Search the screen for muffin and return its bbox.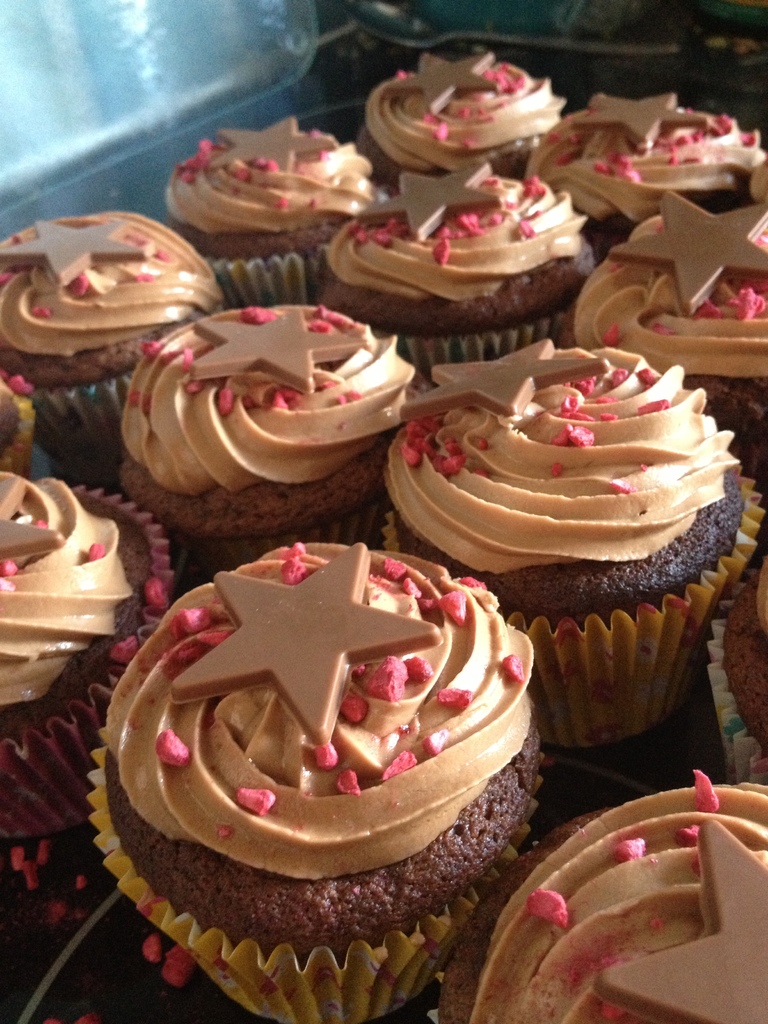
Found: x1=121, y1=554, x2=580, y2=1023.
